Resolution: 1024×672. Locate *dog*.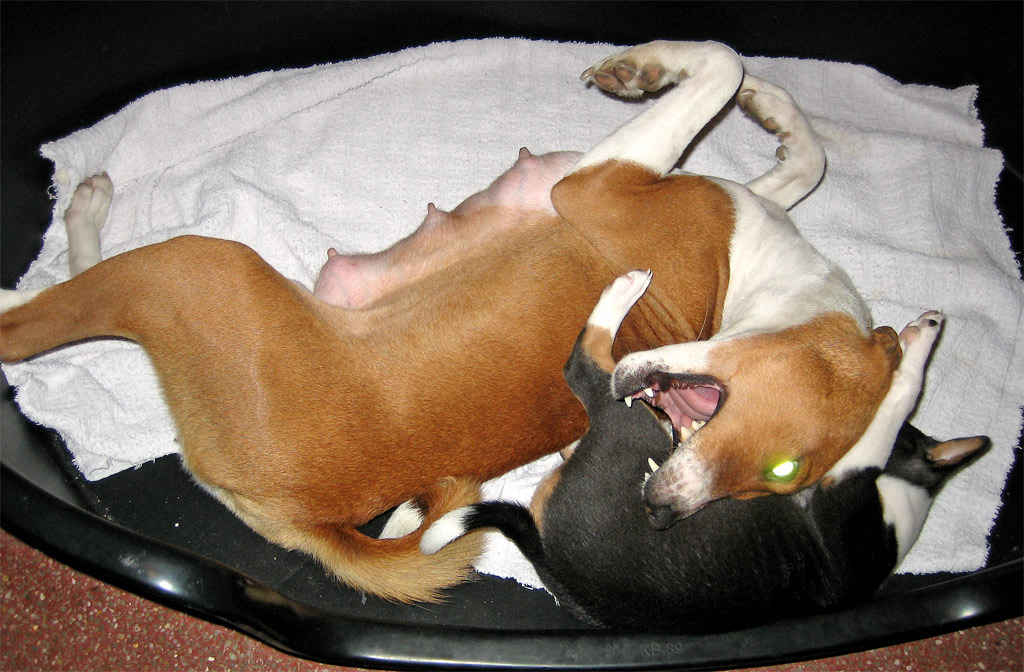
<box>416,264,996,635</box>.
